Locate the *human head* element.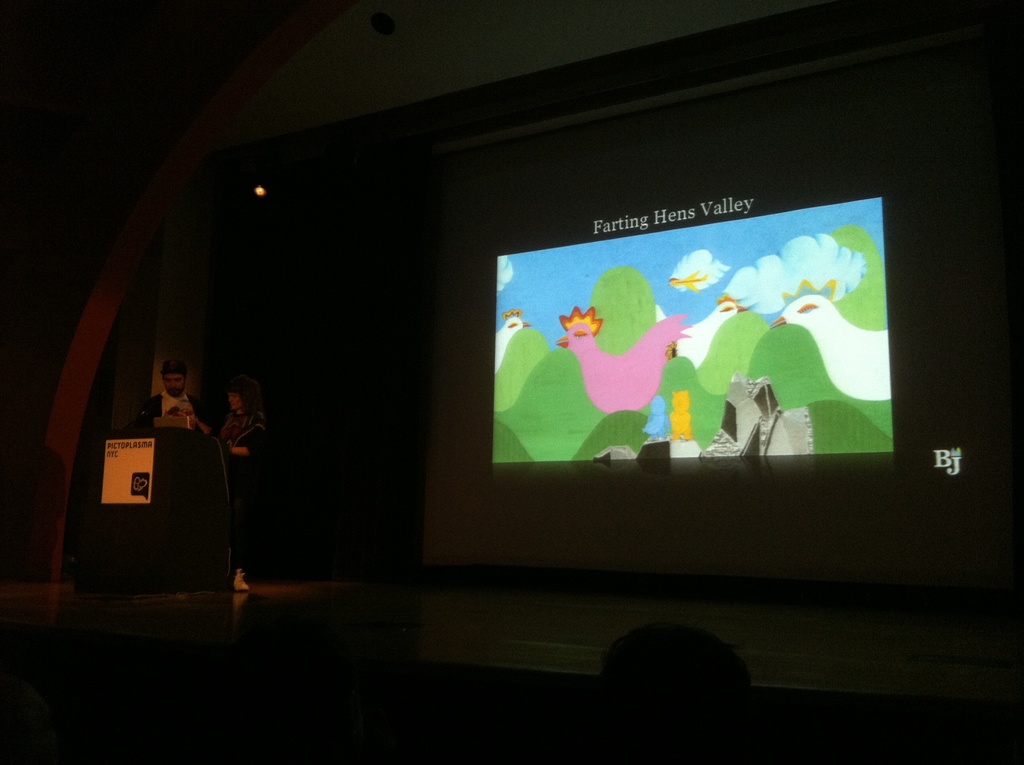
Element bbox: detection(225, 378, 258, 409).
